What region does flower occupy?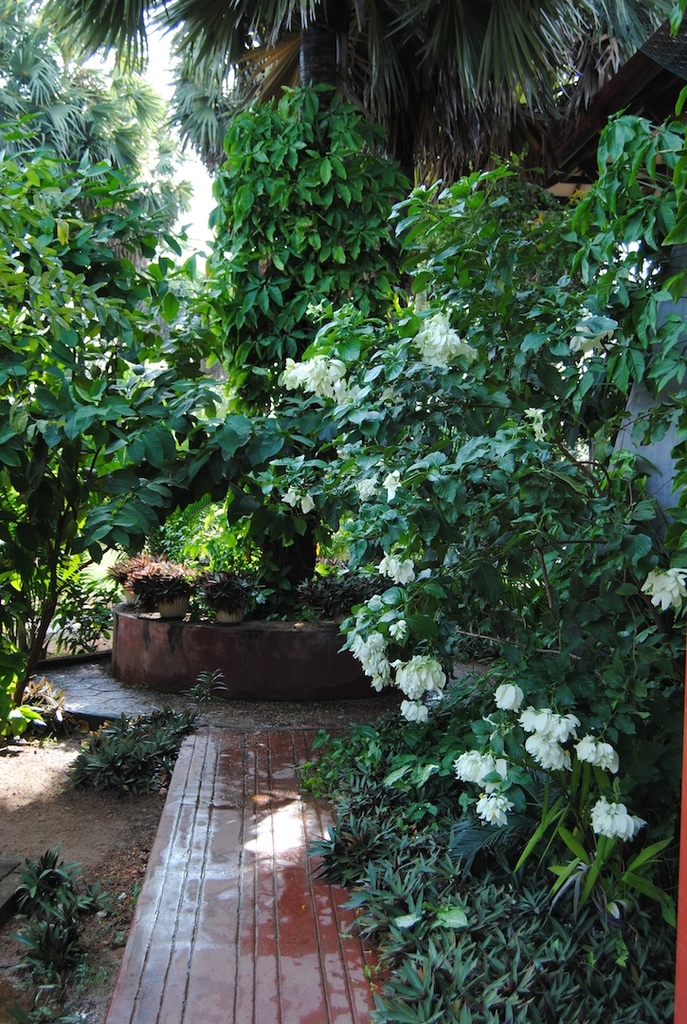
BBox(532, 422, 550, 442).
